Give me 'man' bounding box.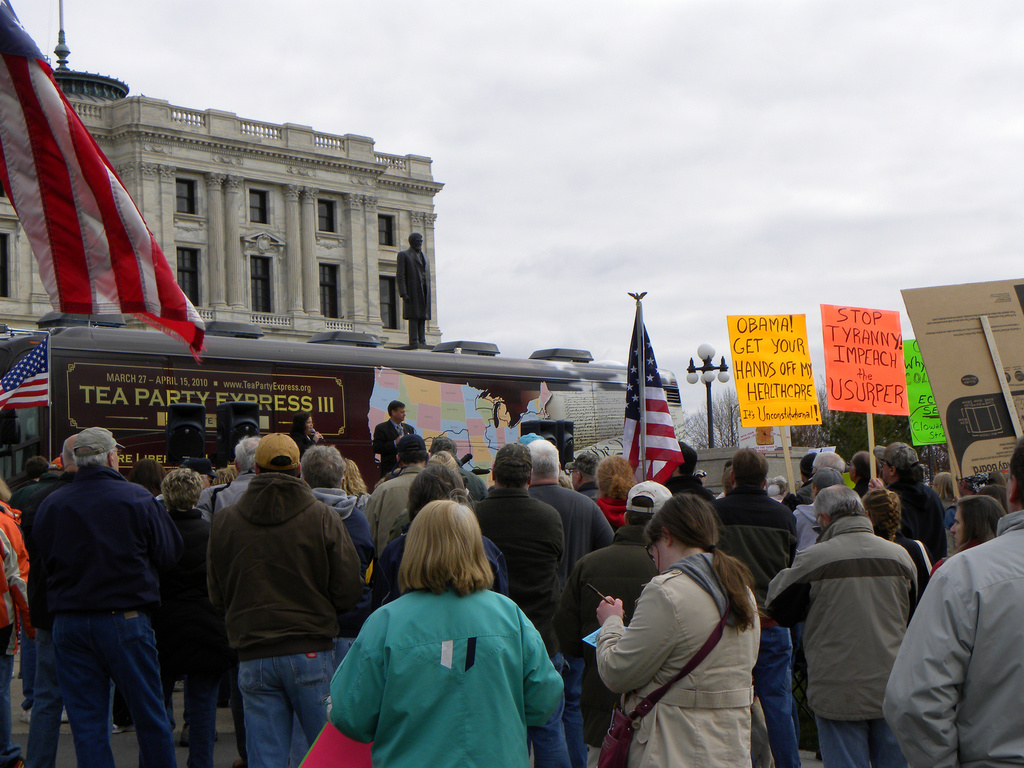
bbox(708, 449, 799, 767).
